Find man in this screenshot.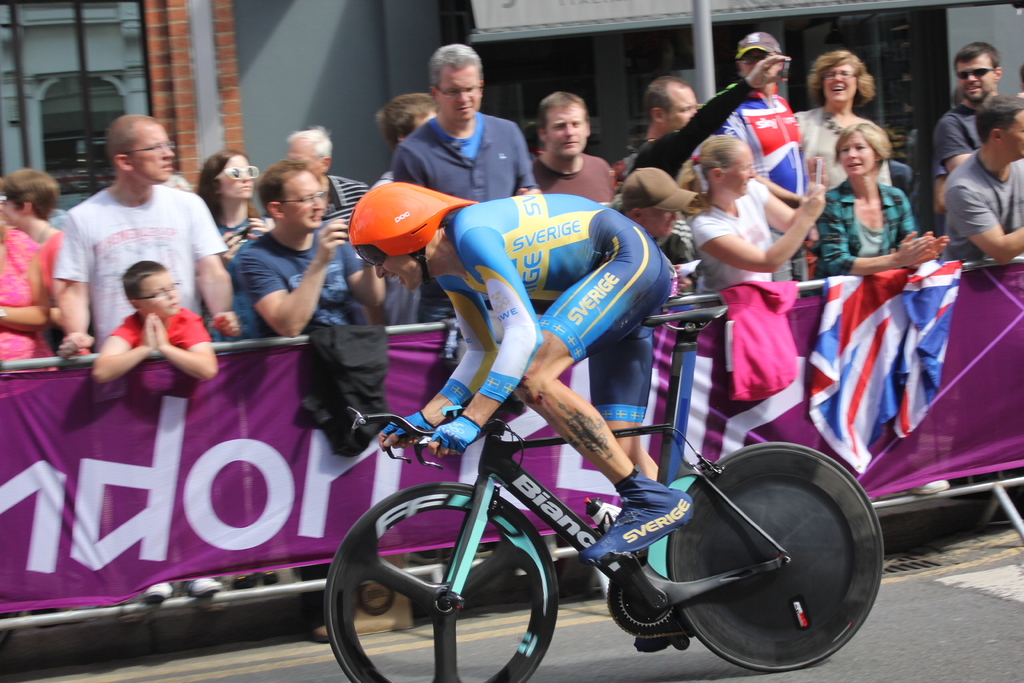
The bounding box for man is BBox(932, 40, 1015, 165).
